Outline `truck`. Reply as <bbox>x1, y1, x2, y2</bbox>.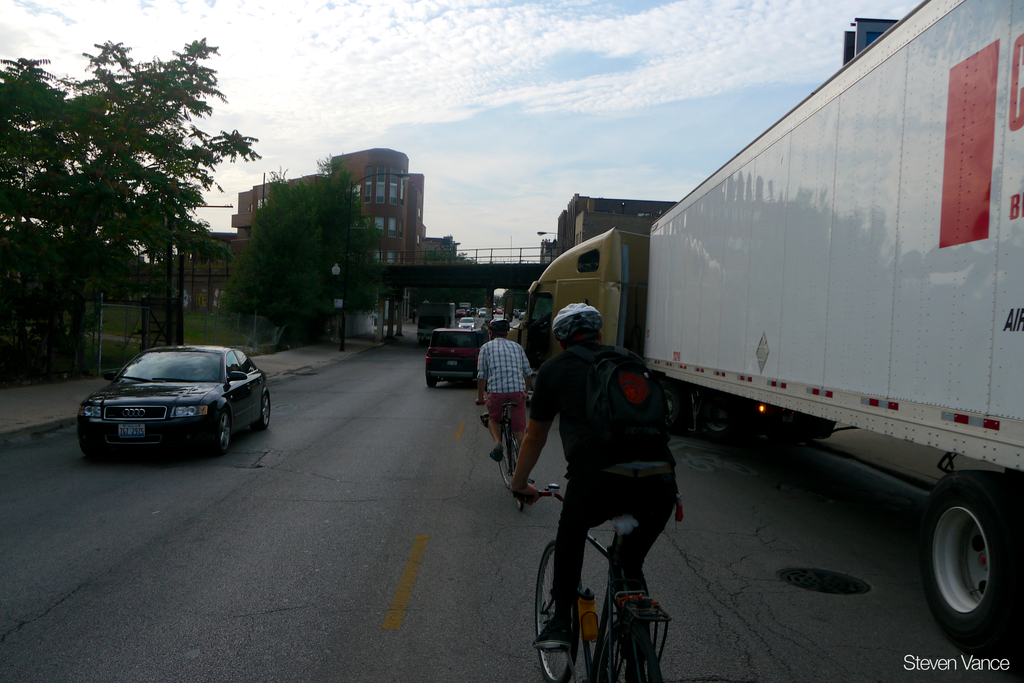
<bbox>525, 24, 1020, 568</bbox>.
